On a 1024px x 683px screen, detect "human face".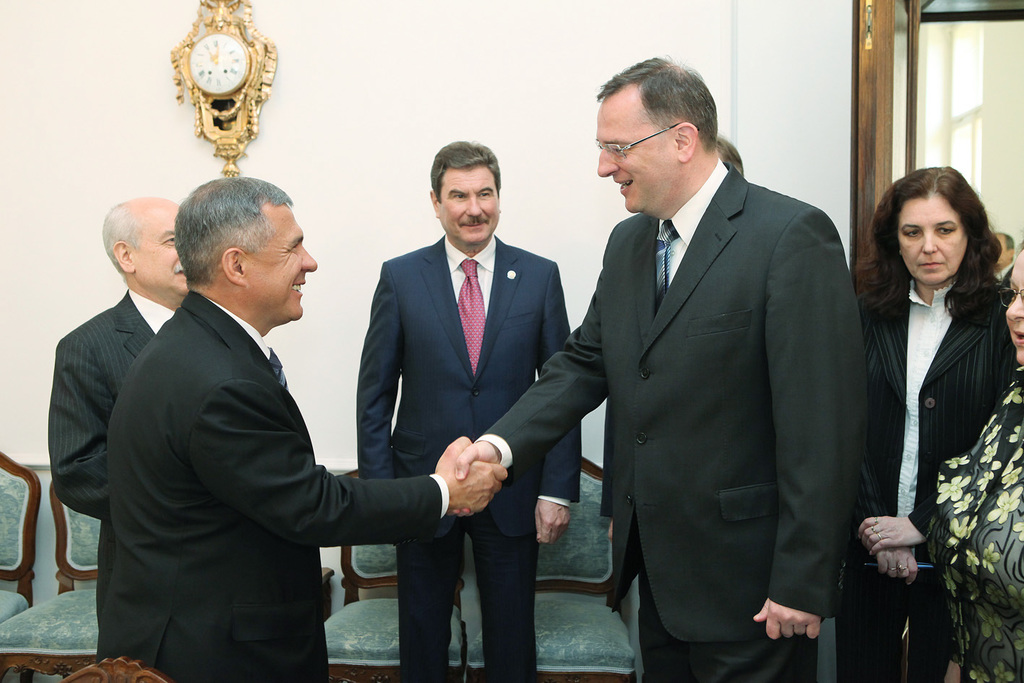
(134, 213, 186, 298).
